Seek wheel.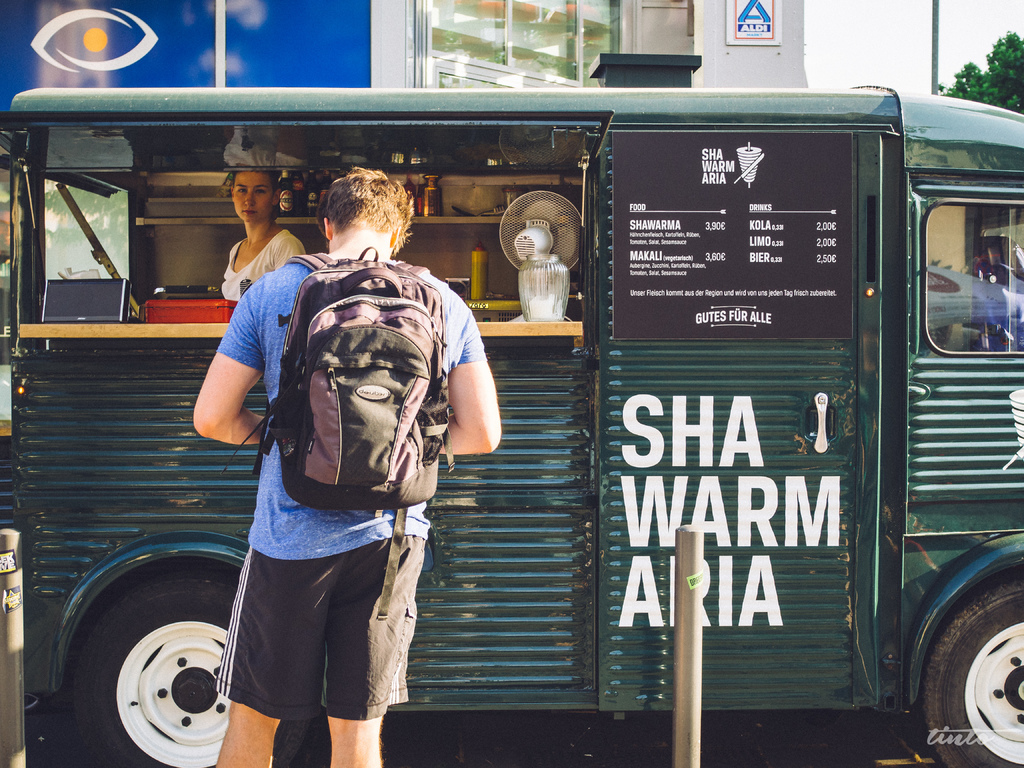
(64,556,310,767).
